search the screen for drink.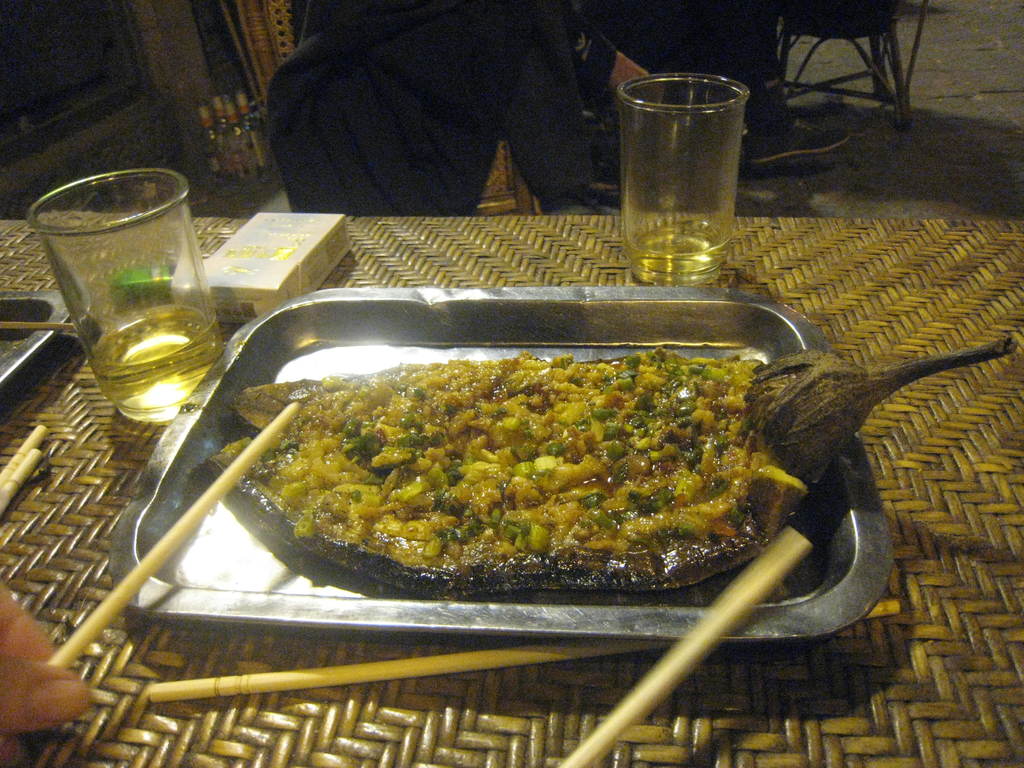
Found at <box>611,48,740,271</box>.
